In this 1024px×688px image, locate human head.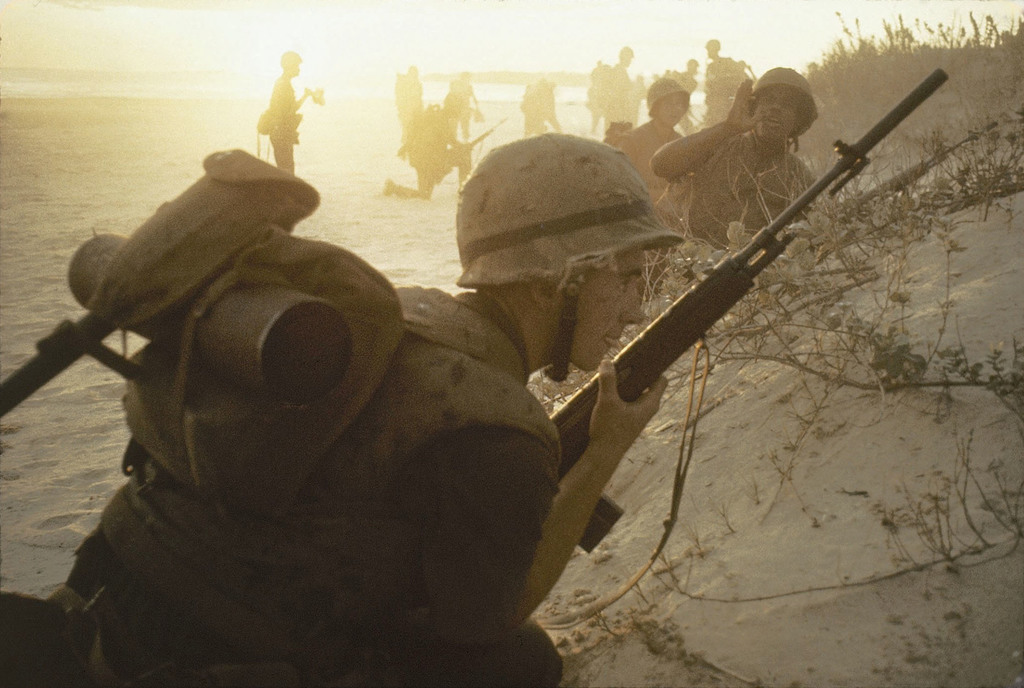
Bounding box: 618,42,635,64.
